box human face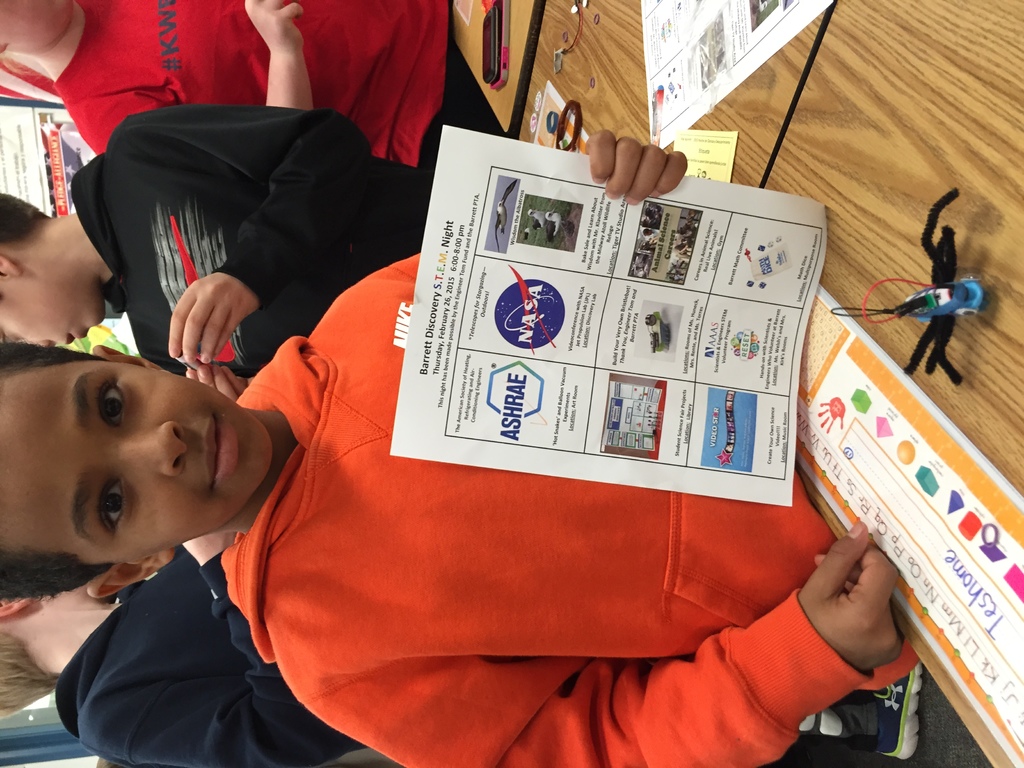
{"x1": 0, "y1": 0, "x2": 74, "y2": 44}
